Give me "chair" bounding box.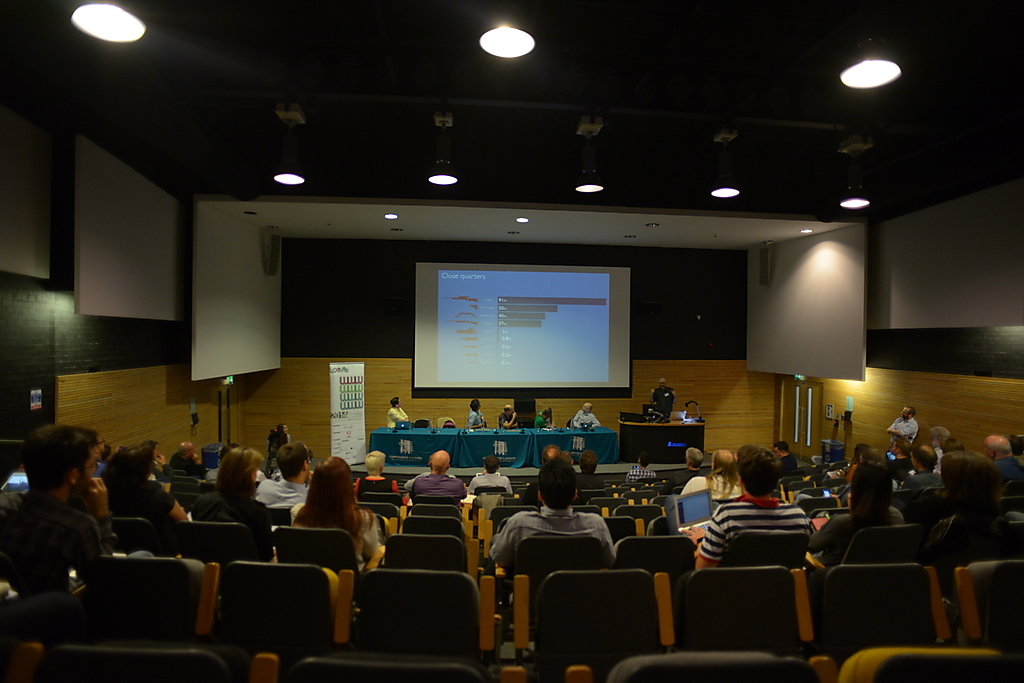
<box>434,415,456,431</box>.
